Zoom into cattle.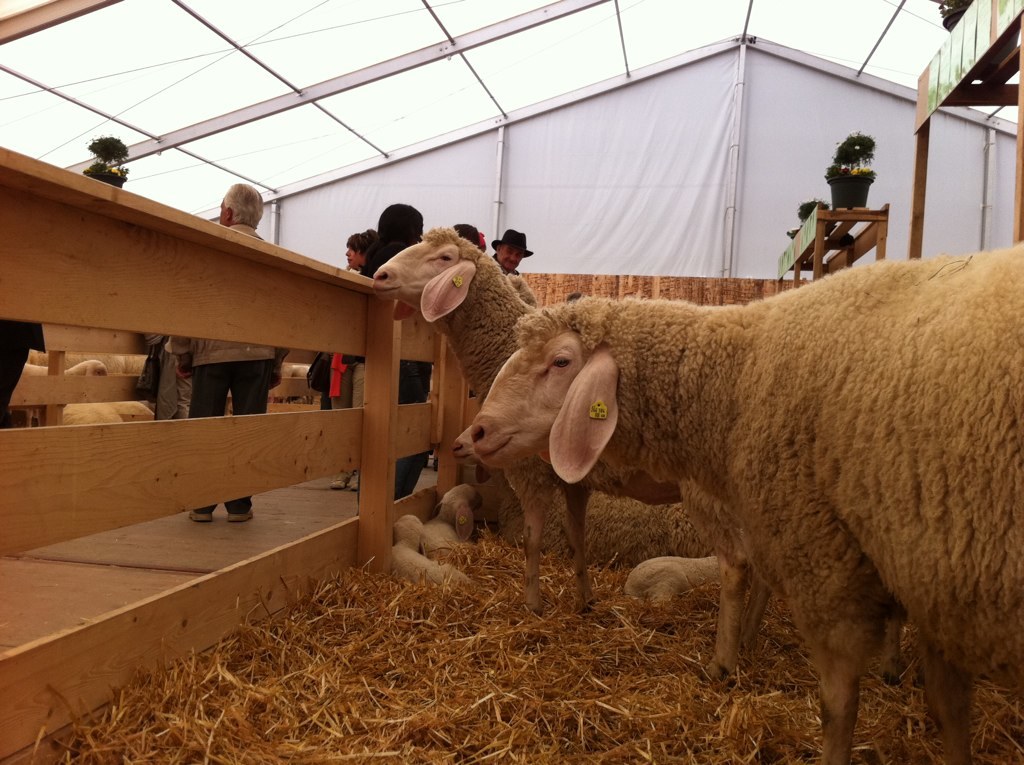
Zoom target: (x1=366, y1=226, x2=760, y2=677).
